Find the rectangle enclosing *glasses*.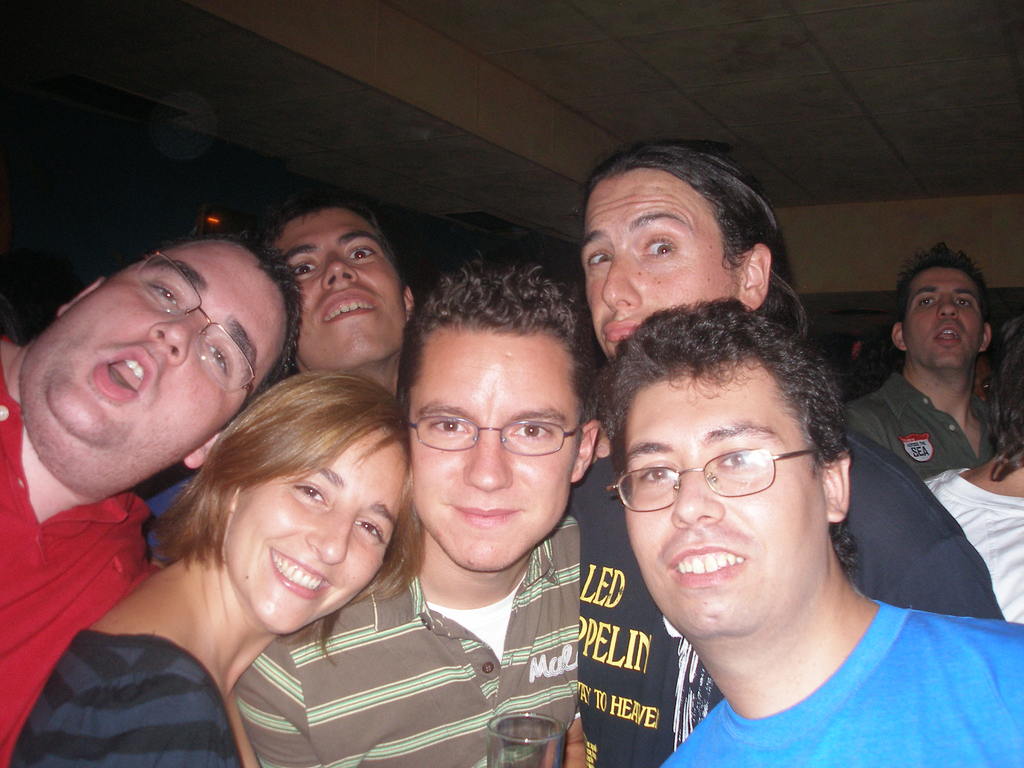
box(132, 250, 258, 403).
